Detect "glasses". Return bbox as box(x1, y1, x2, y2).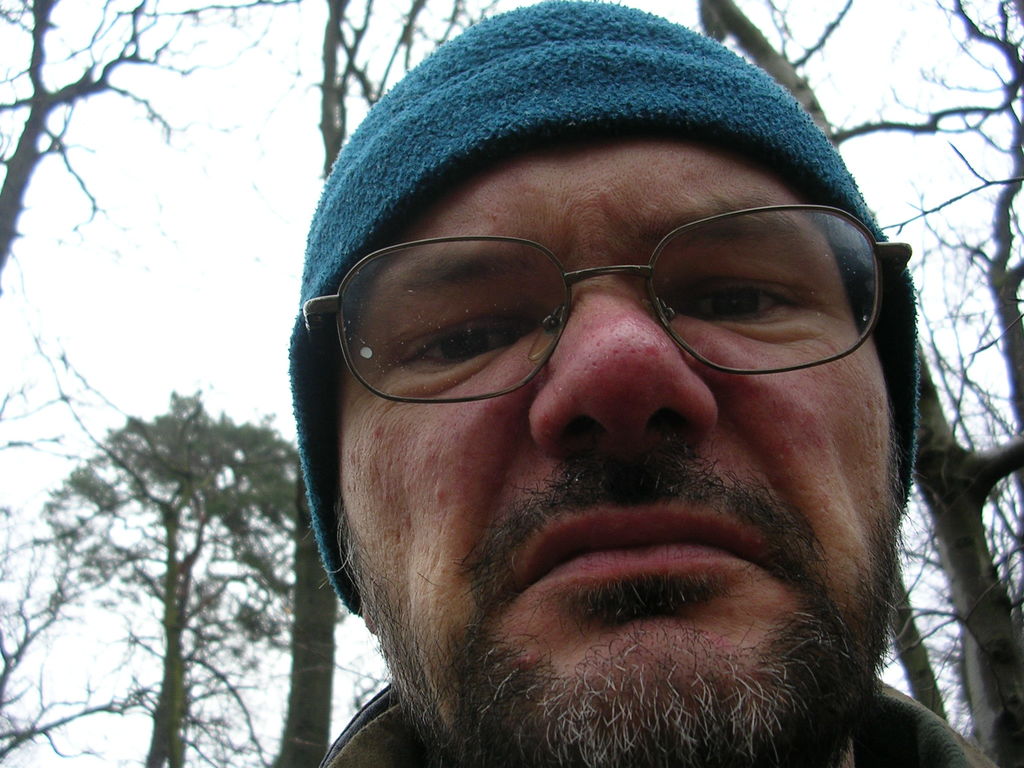
box(301, 206, 911, 406).
